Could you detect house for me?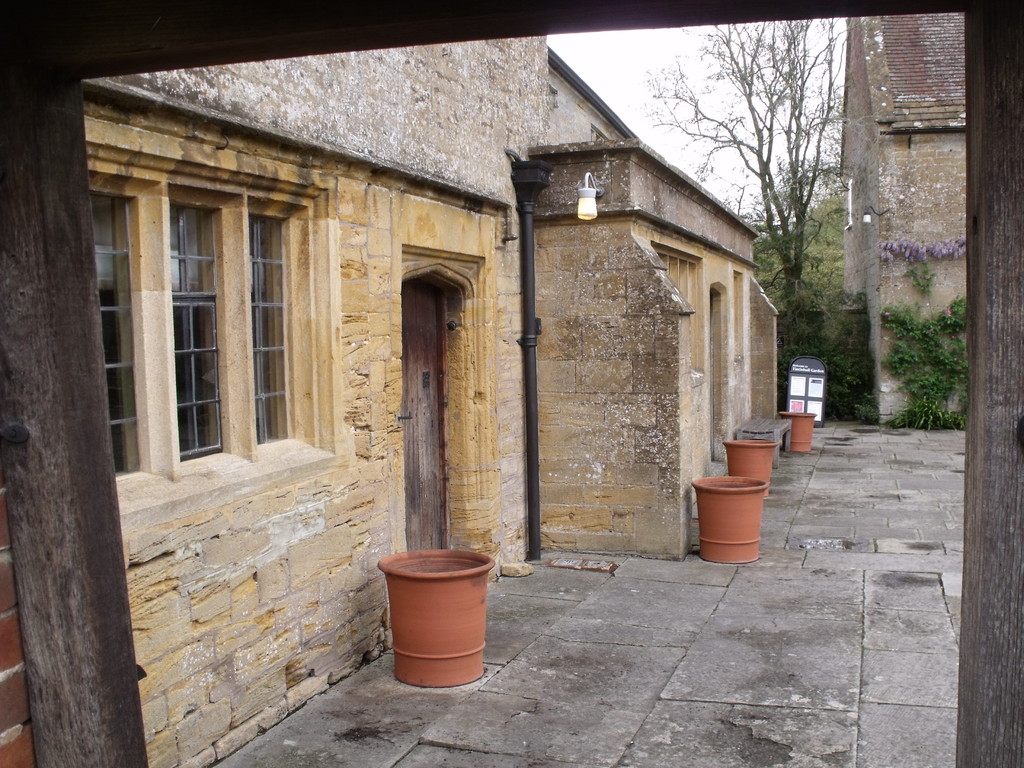
Detection result: locate(527, 45, 776, 561).
